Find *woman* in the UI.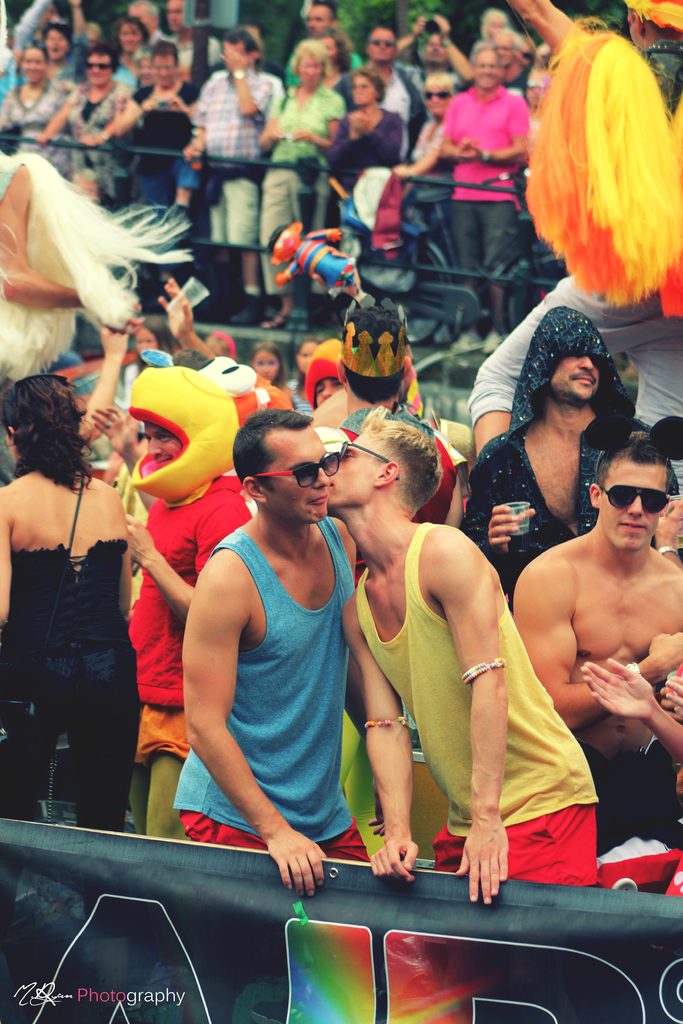
UI element at {"x1": 250, "y1": 41, "x2": 346, "y2": 331}.
